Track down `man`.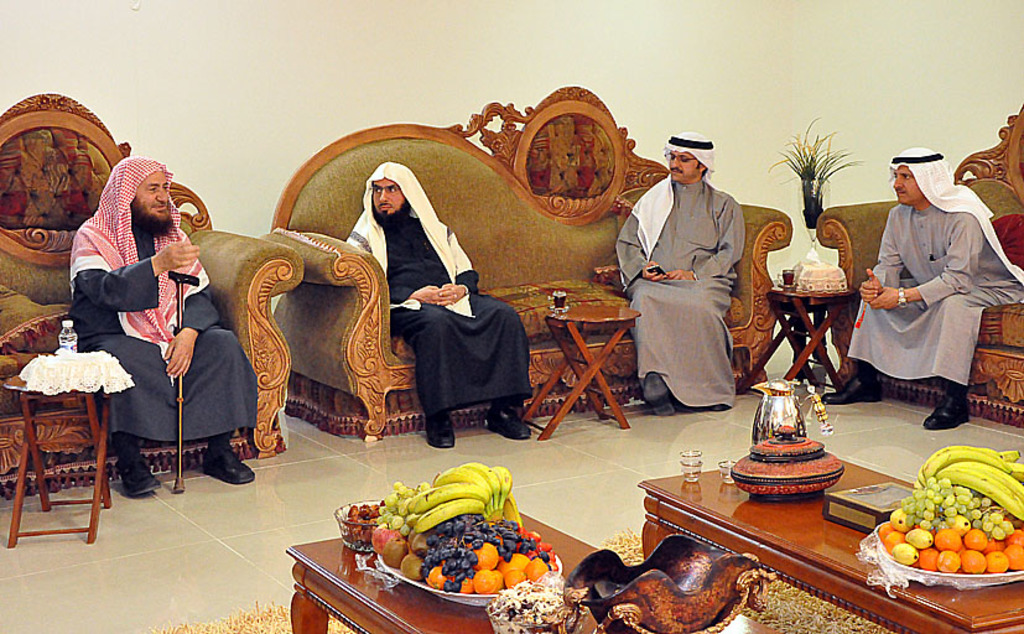
Tracked to (left=349, top=162, right=532, bottom=447).
